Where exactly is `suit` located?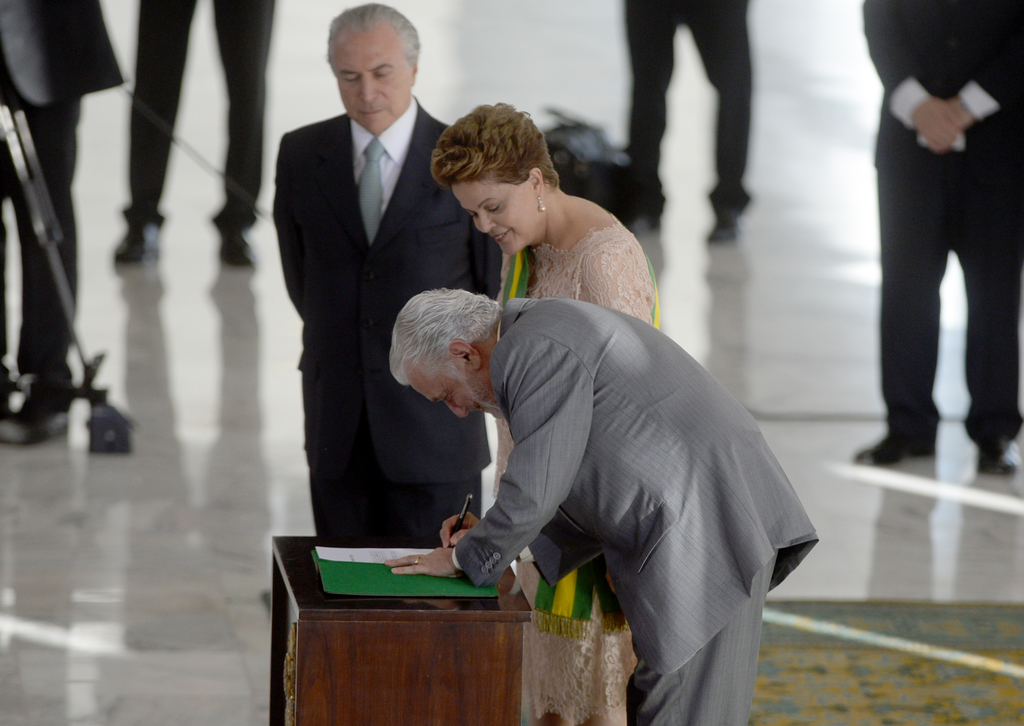
Its bounding box is (855,0,1023,436).
